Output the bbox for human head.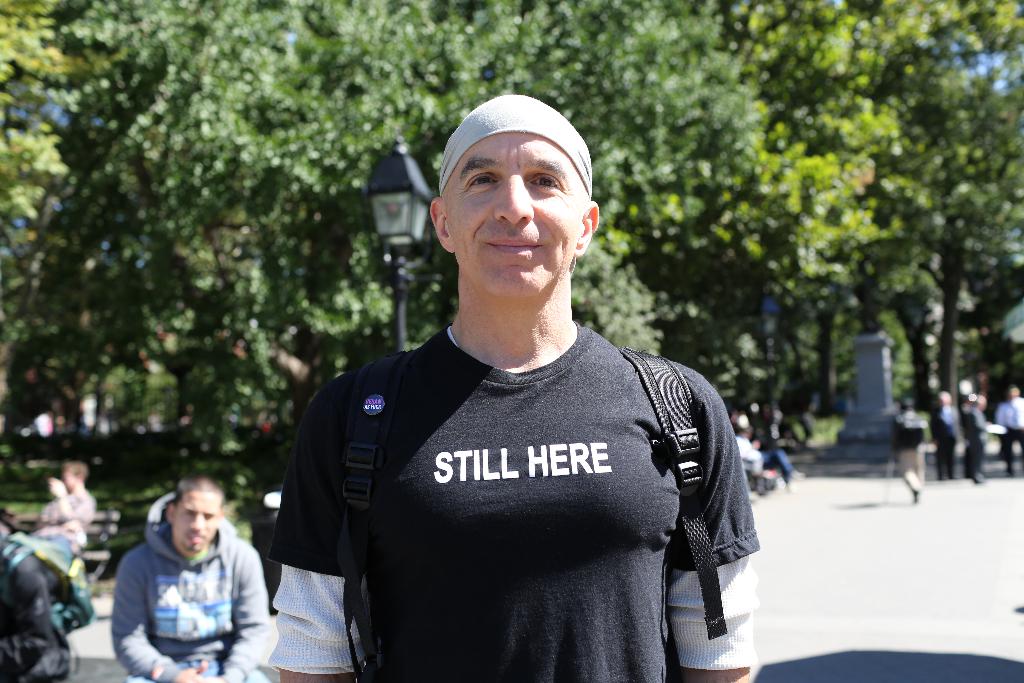
(436, 76, 604, 291).
